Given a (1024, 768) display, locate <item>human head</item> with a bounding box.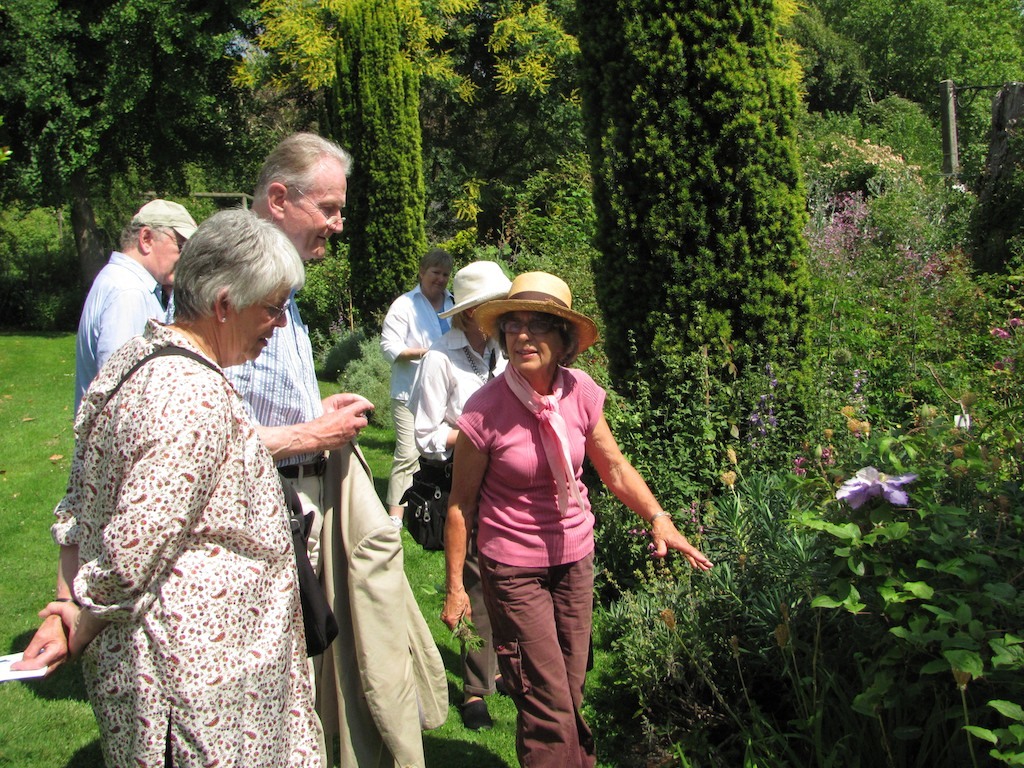
Located: <box>245,128,354,245</box>.
